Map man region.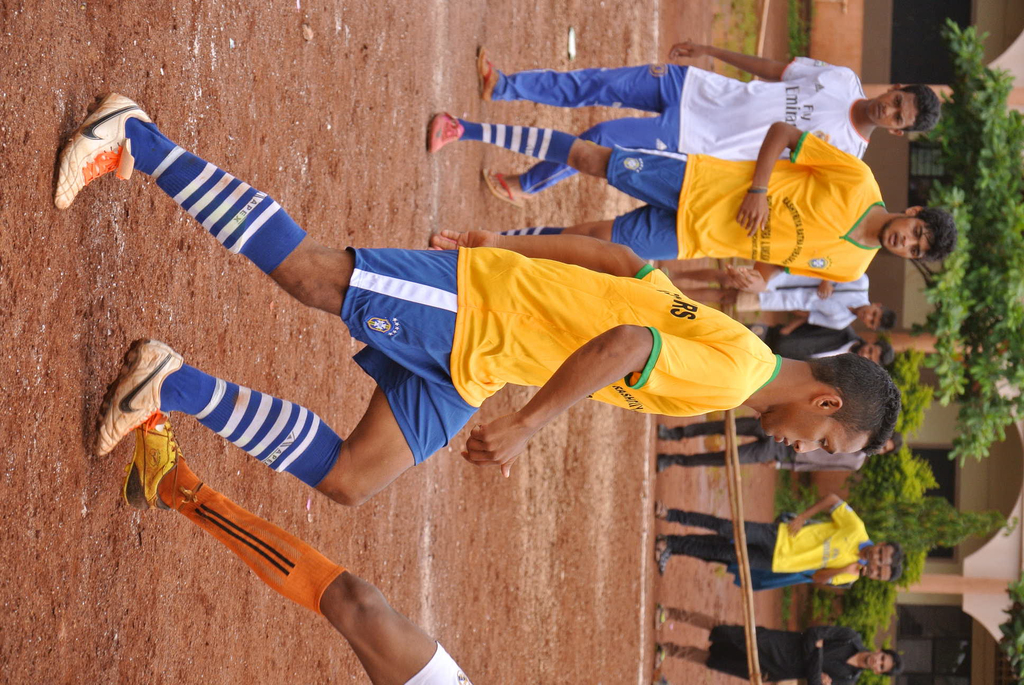
Mapped to [x1=658, y1=599, x2=908, y2=684].
